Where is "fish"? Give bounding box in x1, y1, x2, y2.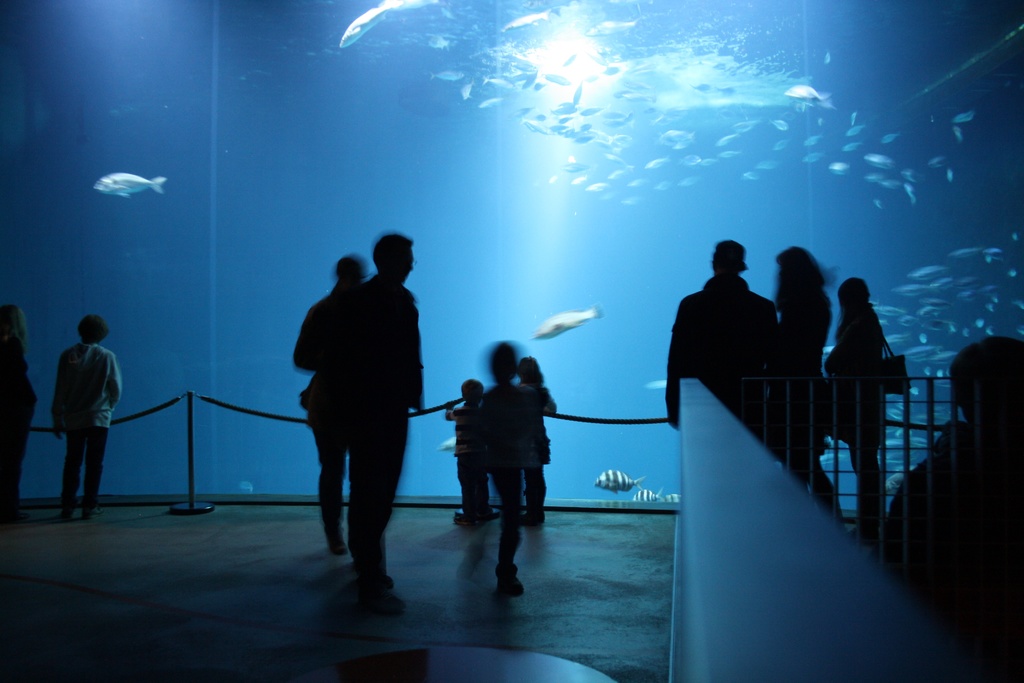
681, 154, 699, 163.
